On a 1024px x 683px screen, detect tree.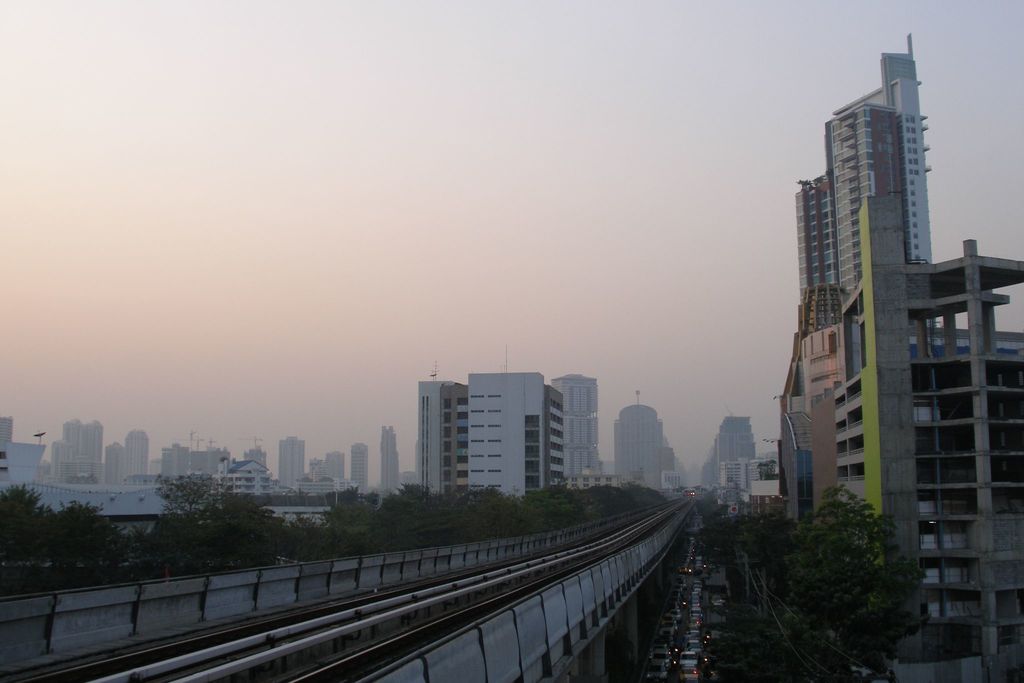
box(153, 470, 225, 518).
